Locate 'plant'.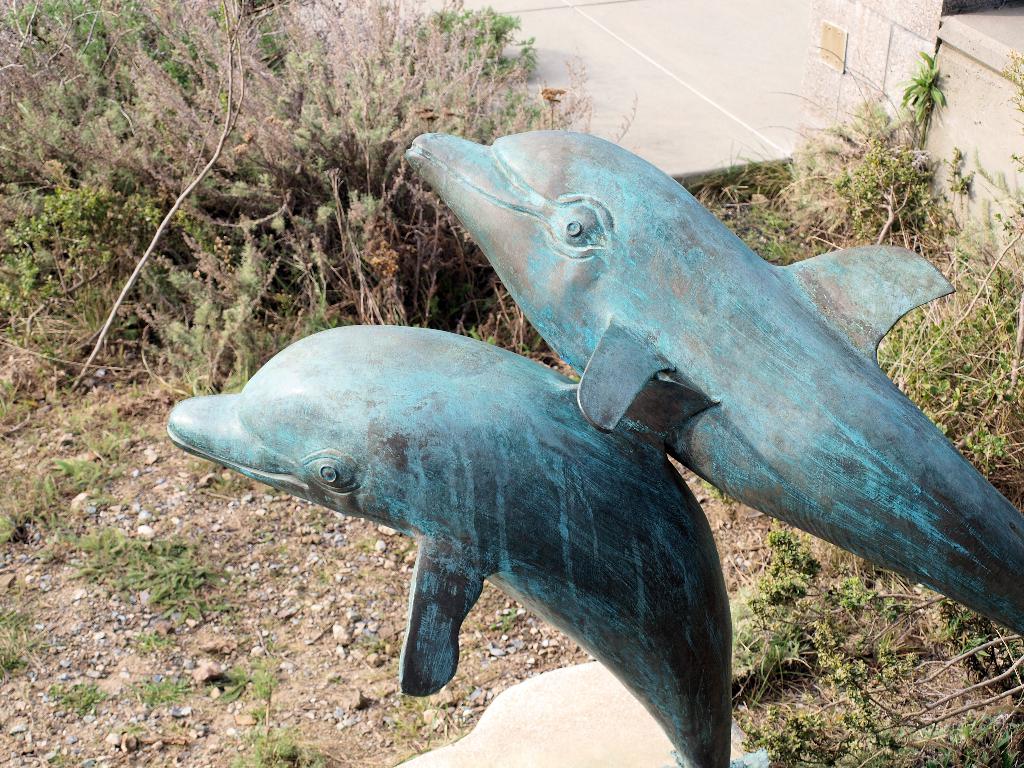
Bounding box: 83:528:235:625.
